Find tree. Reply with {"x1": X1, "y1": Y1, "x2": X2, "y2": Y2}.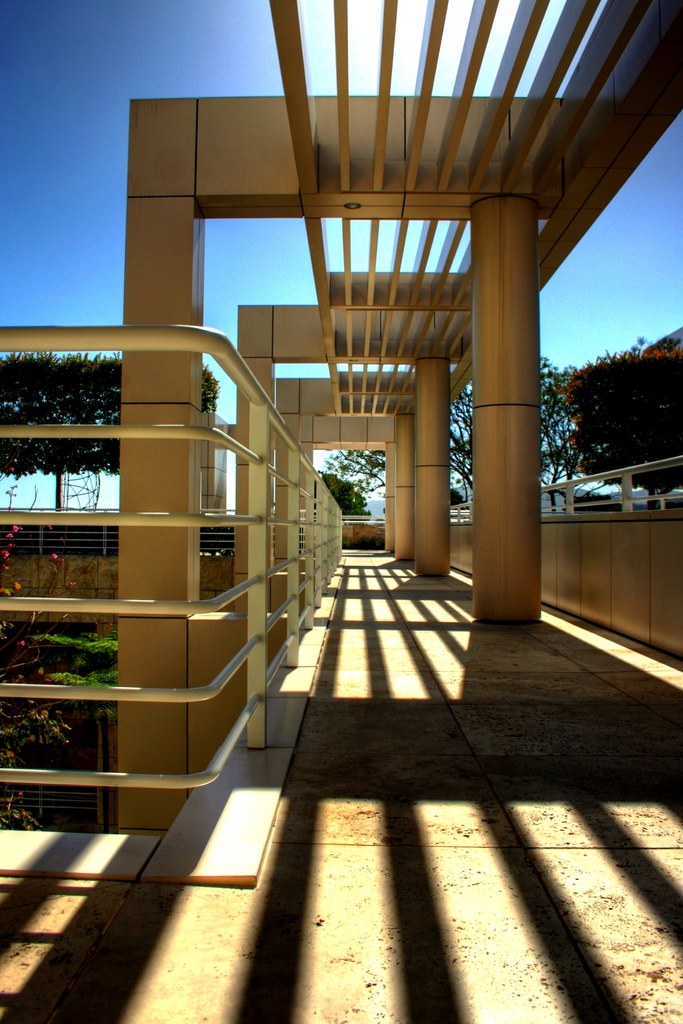
{"x1": 548, "y1": 309, "x2": 668, "y2": 503}.
